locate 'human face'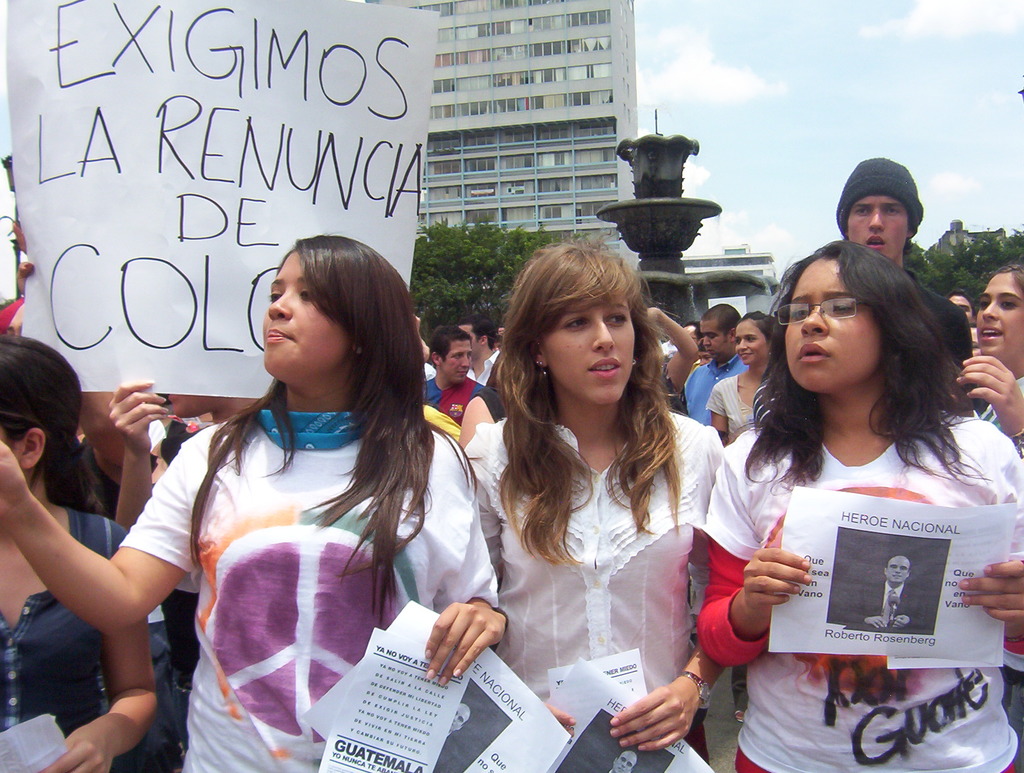
{"x1": 701, "y1": 320, "x2": 732, "y2": 360}
